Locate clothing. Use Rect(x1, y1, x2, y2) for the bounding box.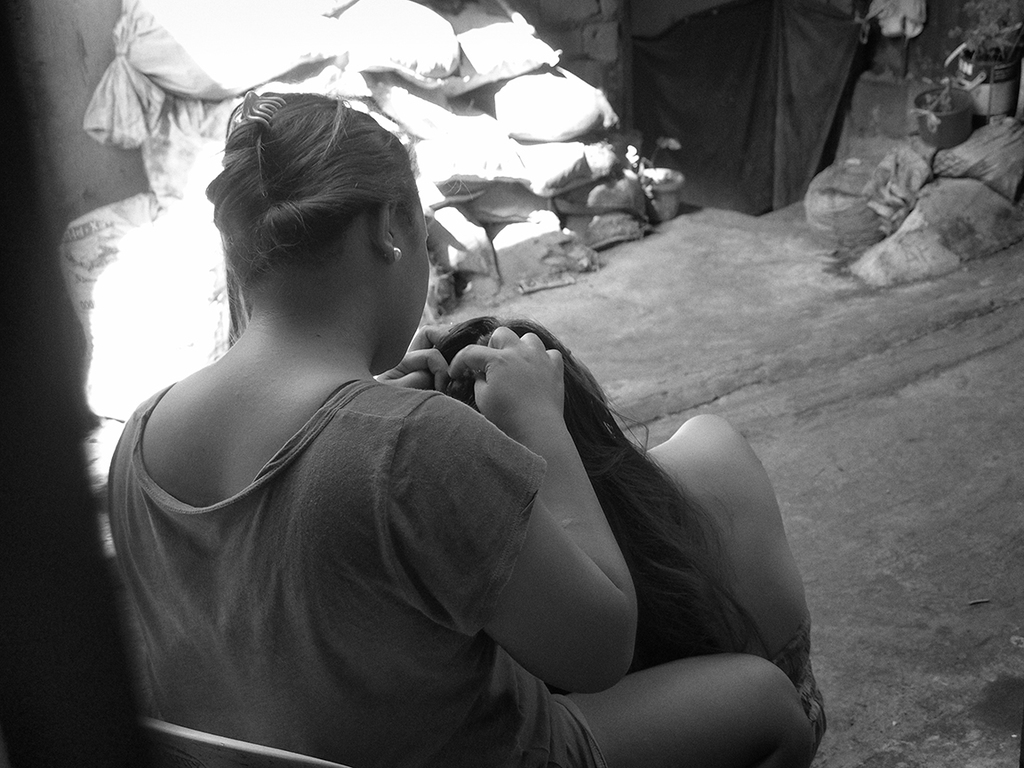
Rect(766, 616, 828, 767).
